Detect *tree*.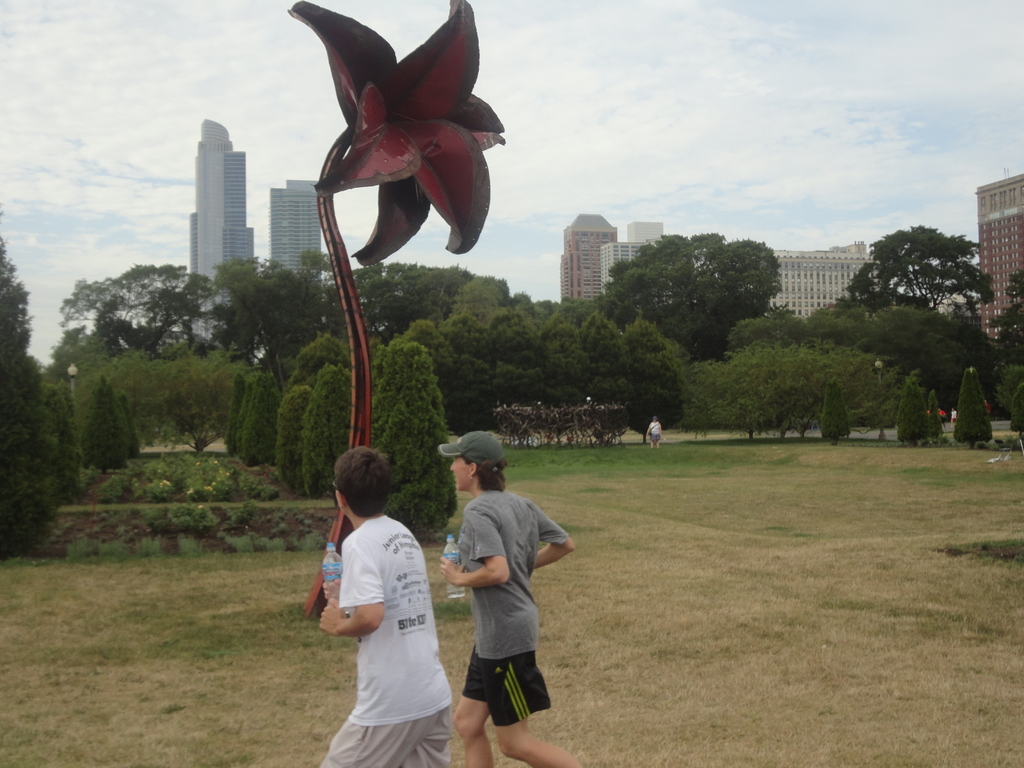
Detected at (x1=688, y1=336, x2=775, y2=452).
